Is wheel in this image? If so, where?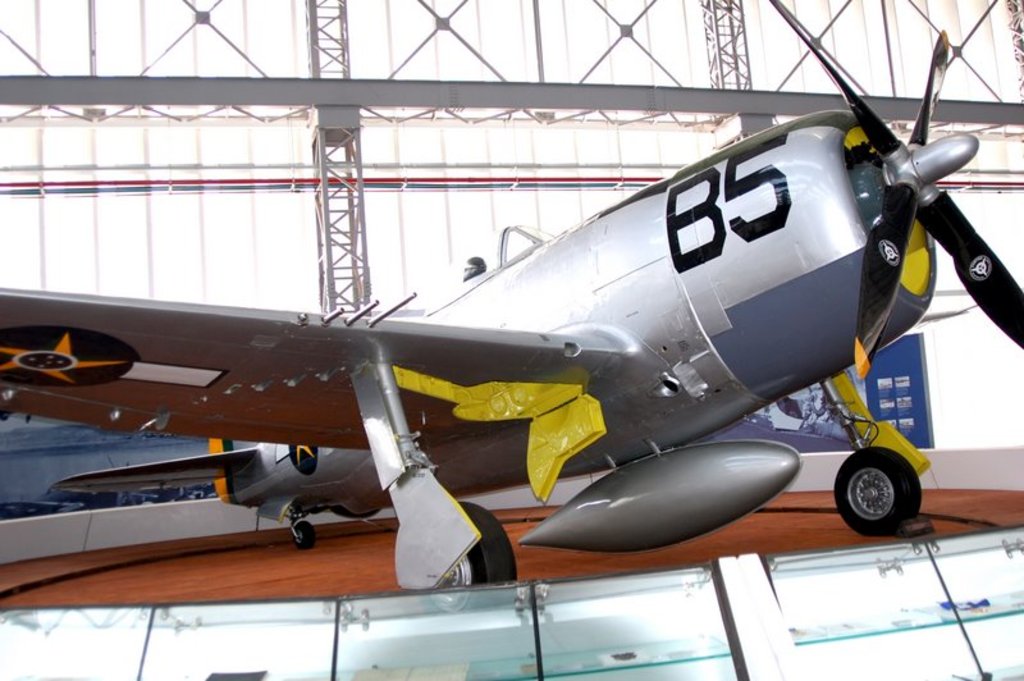
Yes, at (847,452,925,539).
